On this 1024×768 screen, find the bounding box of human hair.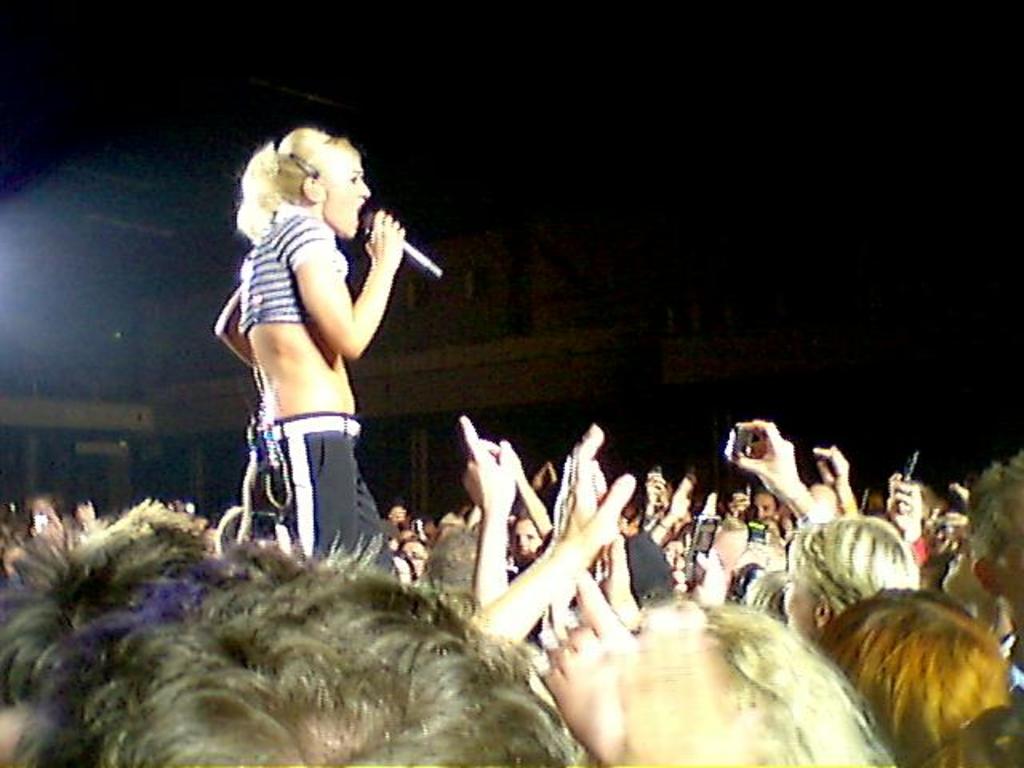
Bounding box: detection(826, 586, 1013, 766).
